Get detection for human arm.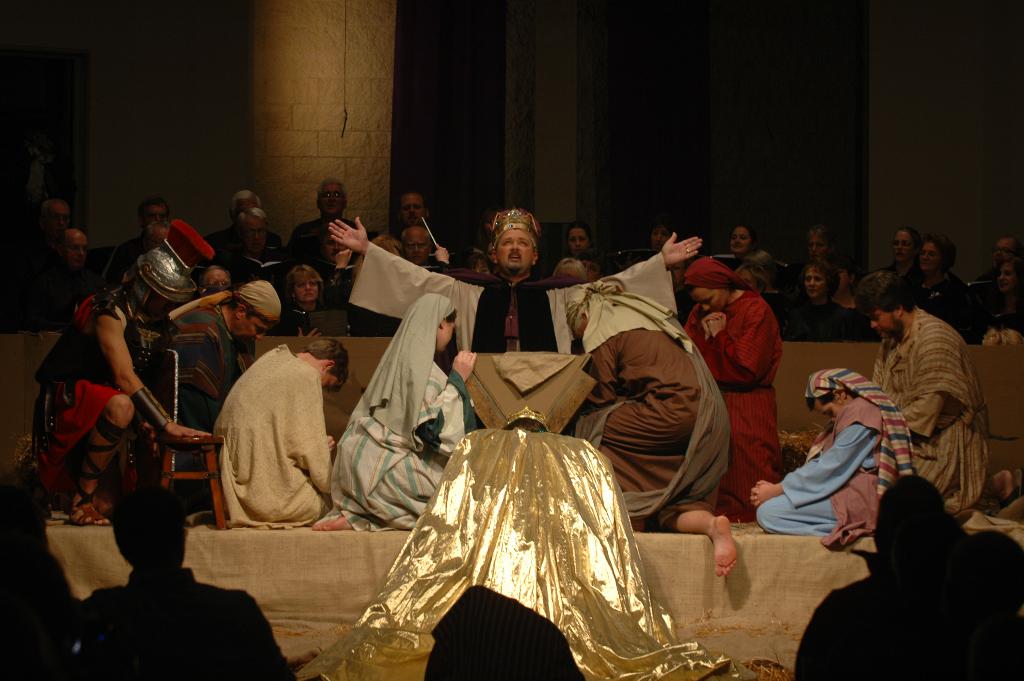
Detection: crop(328, 222, 481, 308).
